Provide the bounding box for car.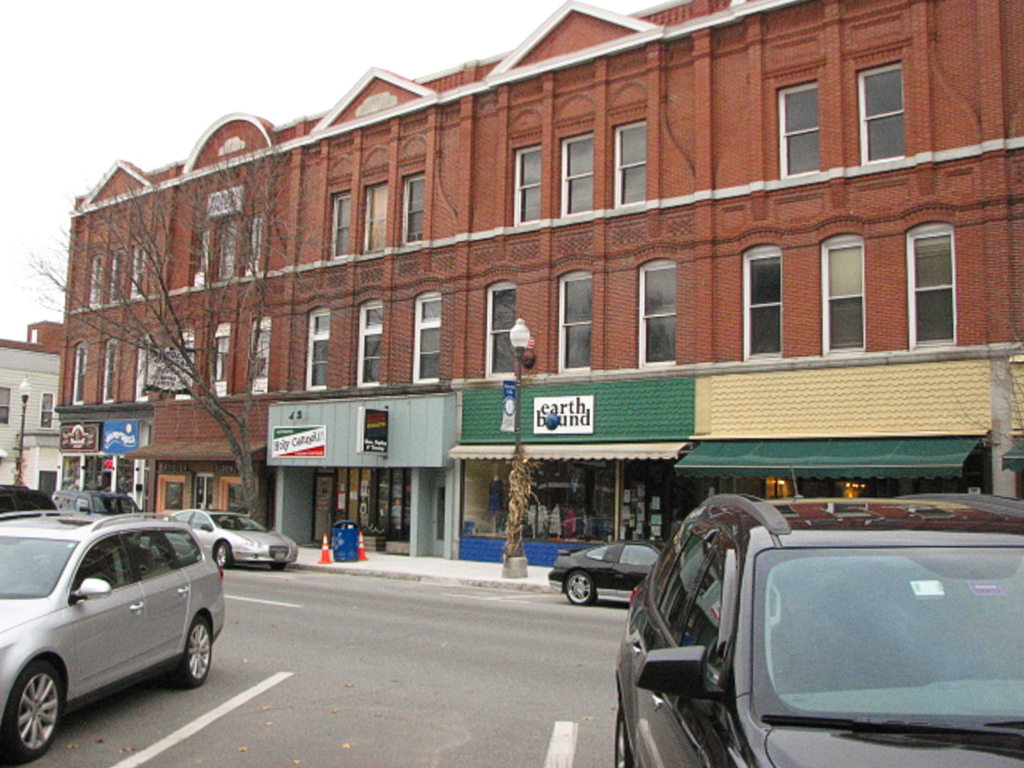
0, 481, 47, 516.
